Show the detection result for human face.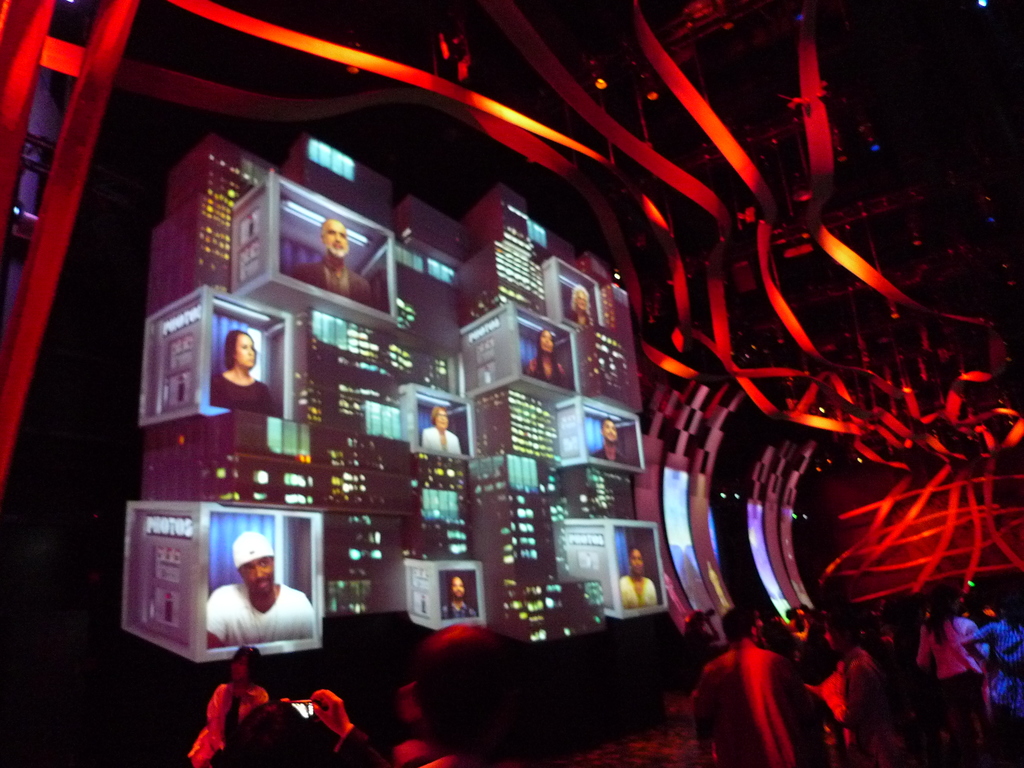
crop(605, 422, 616, 441).
